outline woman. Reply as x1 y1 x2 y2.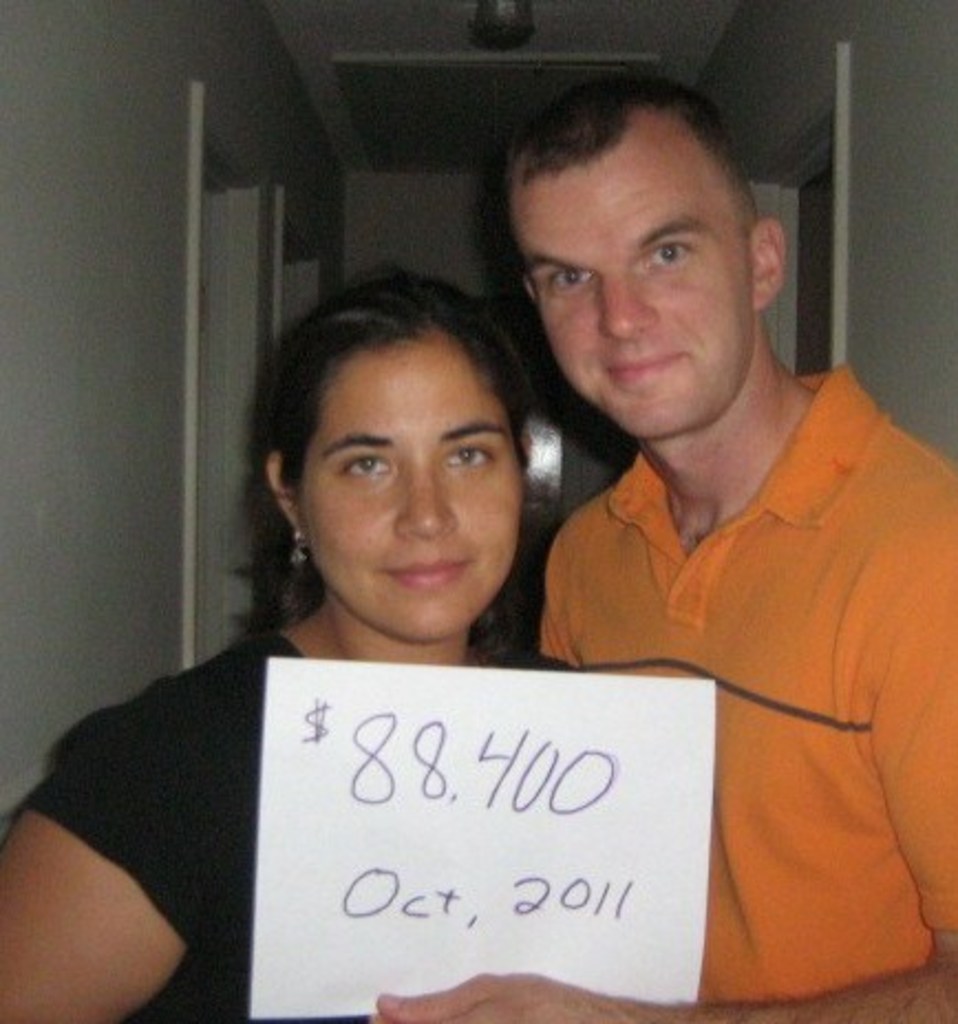
0 285 541 1022.
